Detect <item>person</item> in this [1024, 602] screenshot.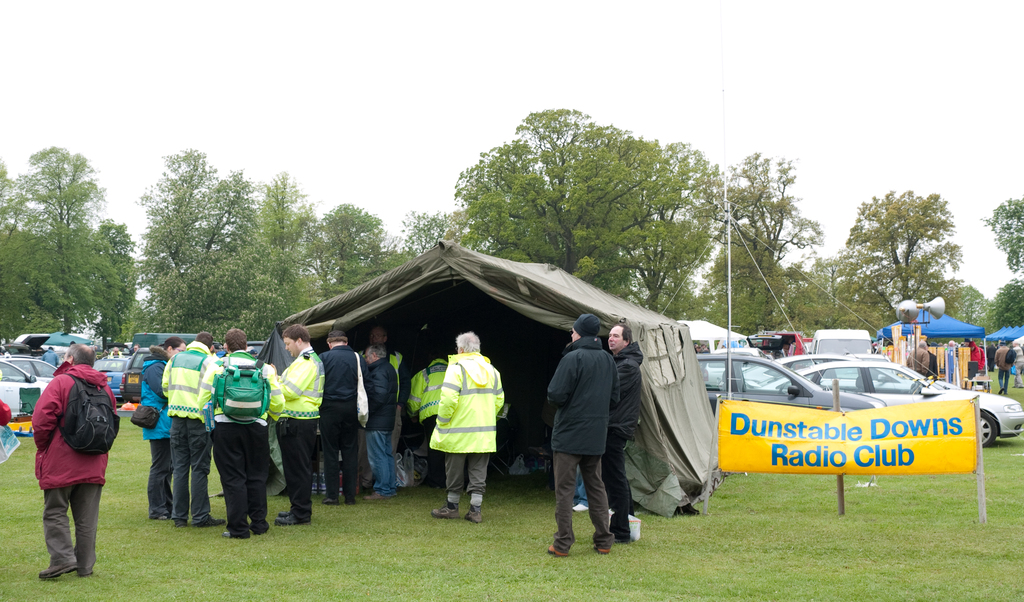
Detection: detection(424, 329, 513, 520).
